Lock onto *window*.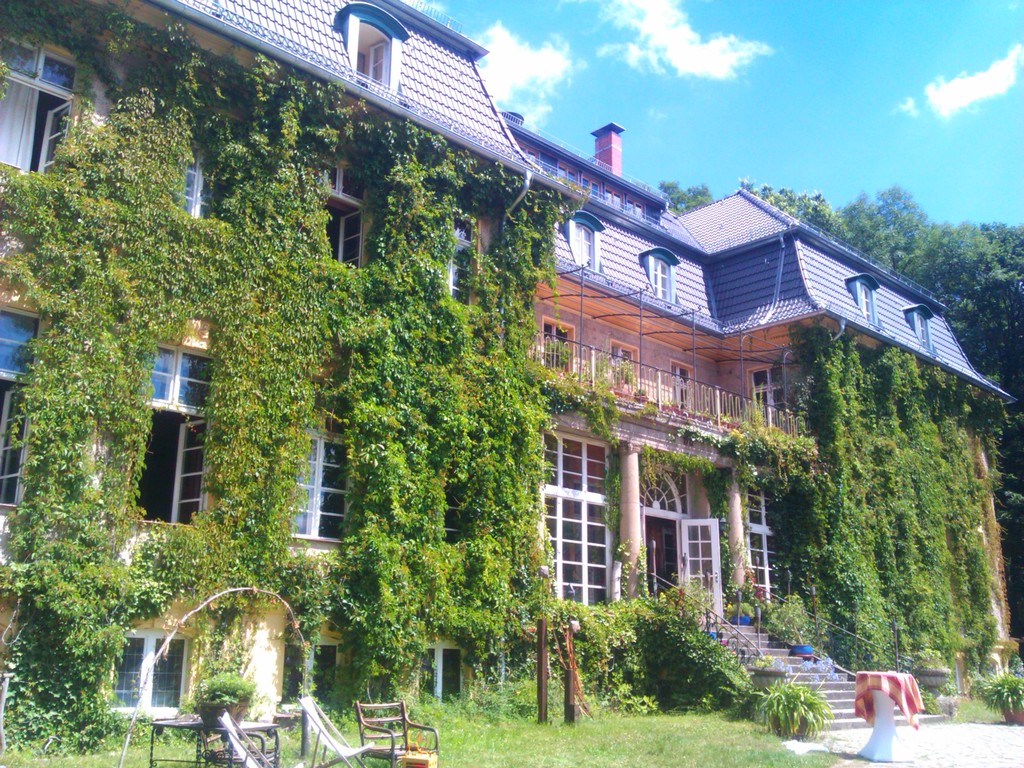
Locked: [left=552, top=430, right=619, bottom=609].
